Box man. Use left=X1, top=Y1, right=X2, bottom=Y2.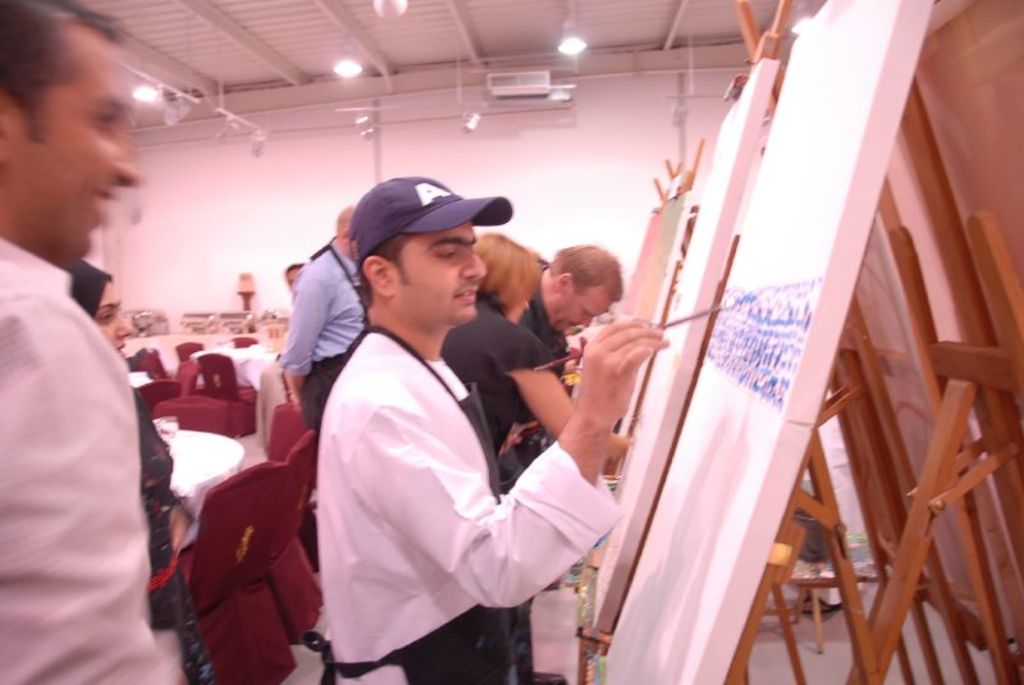
left=282, top=204, right=371, bottom=431.
